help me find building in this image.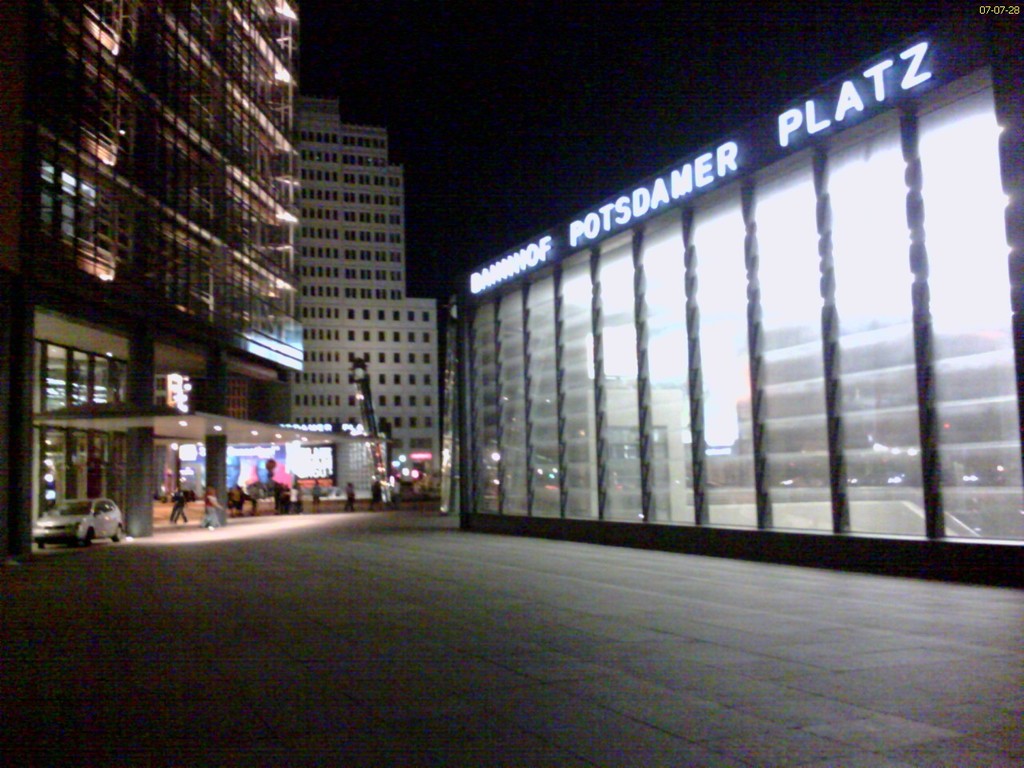
Found it: 296/90/442/504.
